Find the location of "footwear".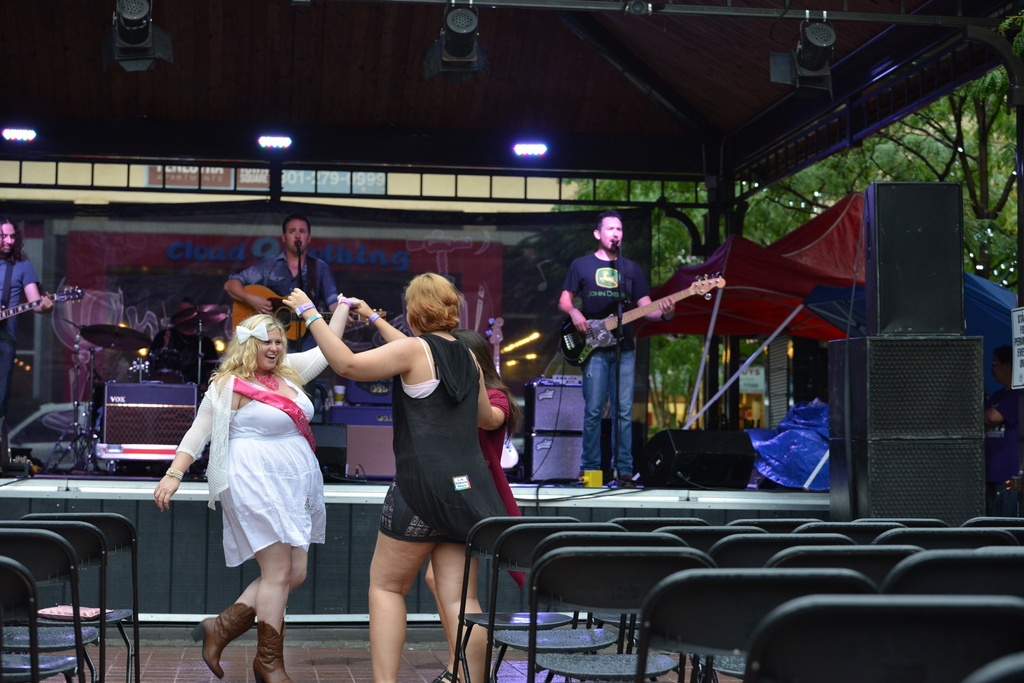
Location: 417,669,477,682.
